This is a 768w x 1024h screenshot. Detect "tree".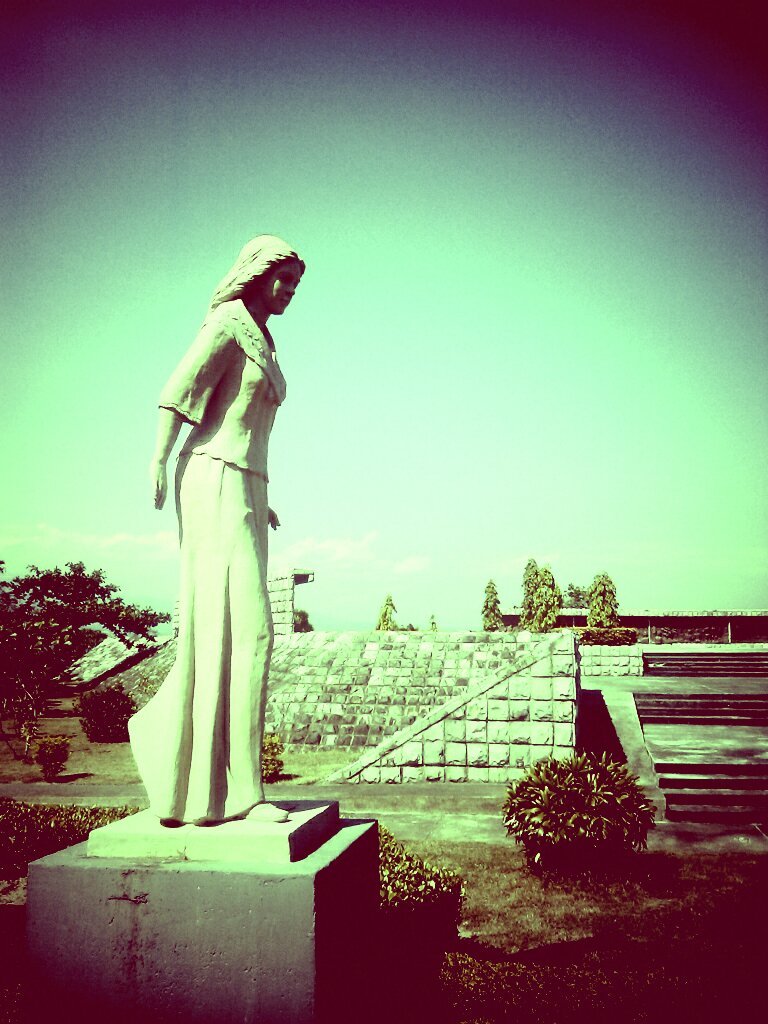
583,569,625,631.
